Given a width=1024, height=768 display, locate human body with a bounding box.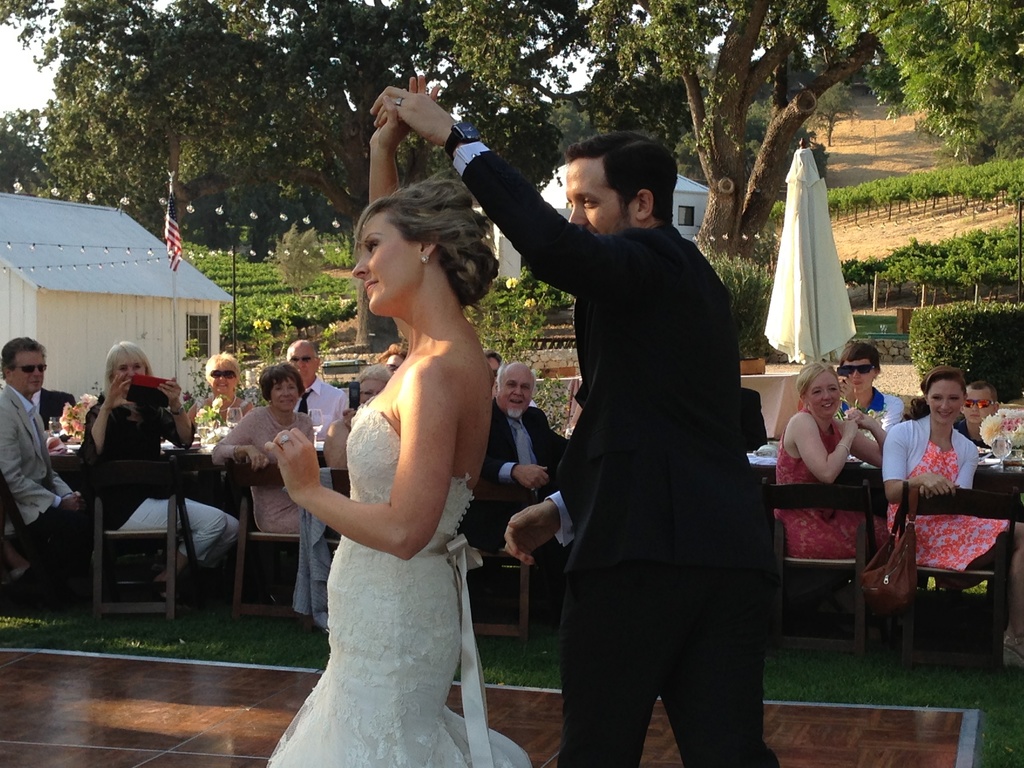
Located: x1=87 y1=385 x2=232 y2=602.
